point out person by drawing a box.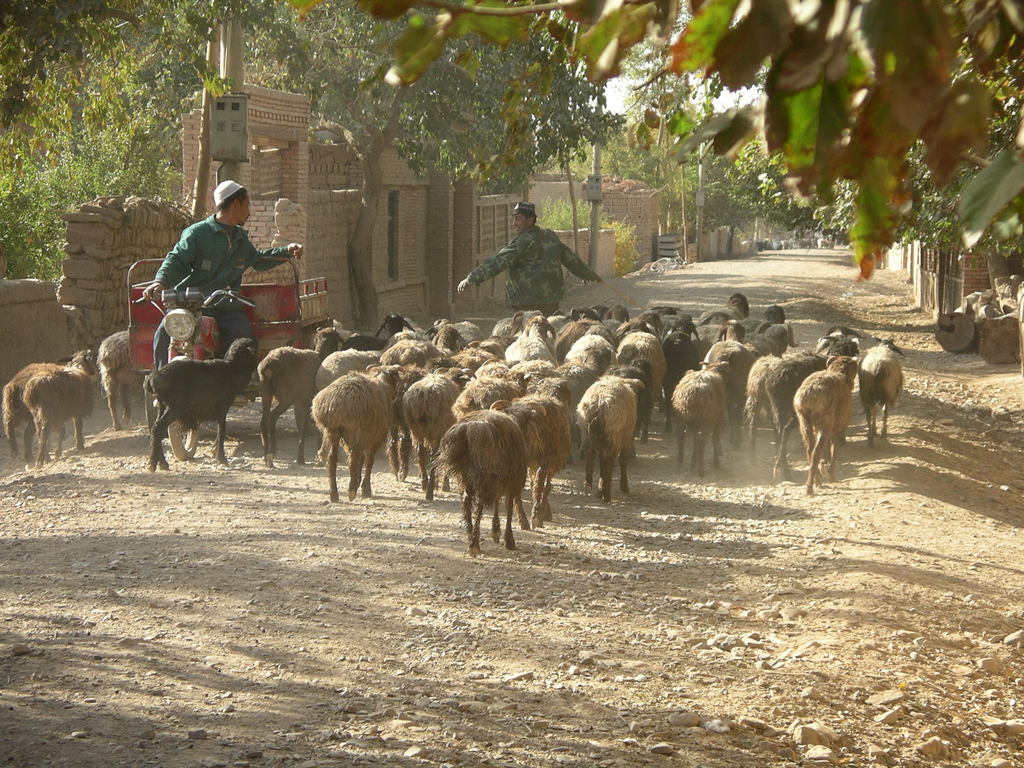
BBox(152, 175, 275, 365).
